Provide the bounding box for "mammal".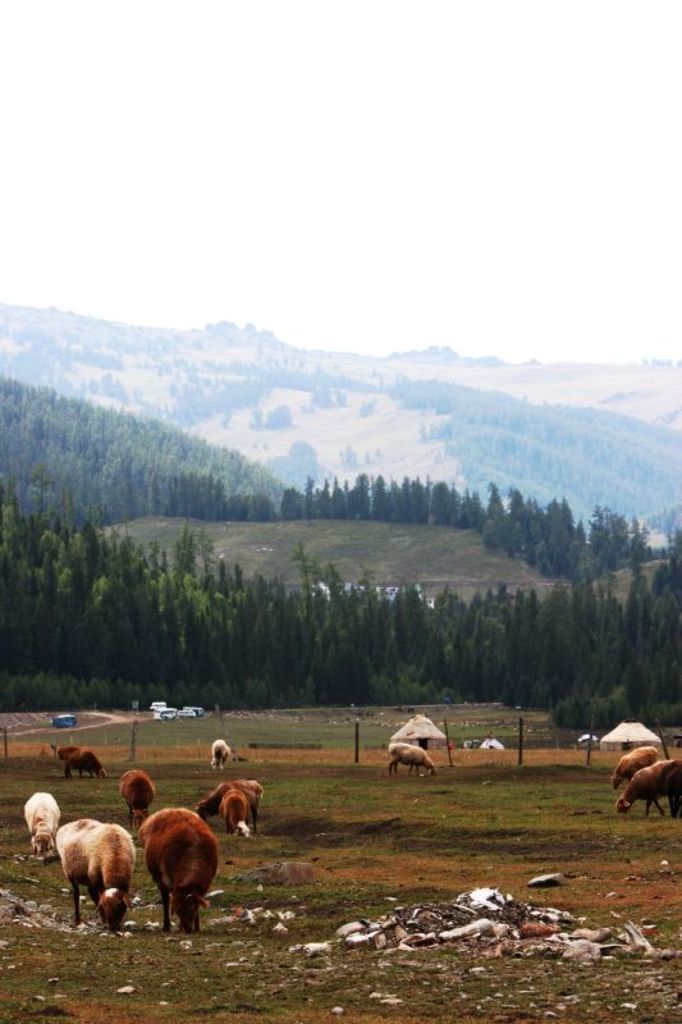
20,788,68,865.
